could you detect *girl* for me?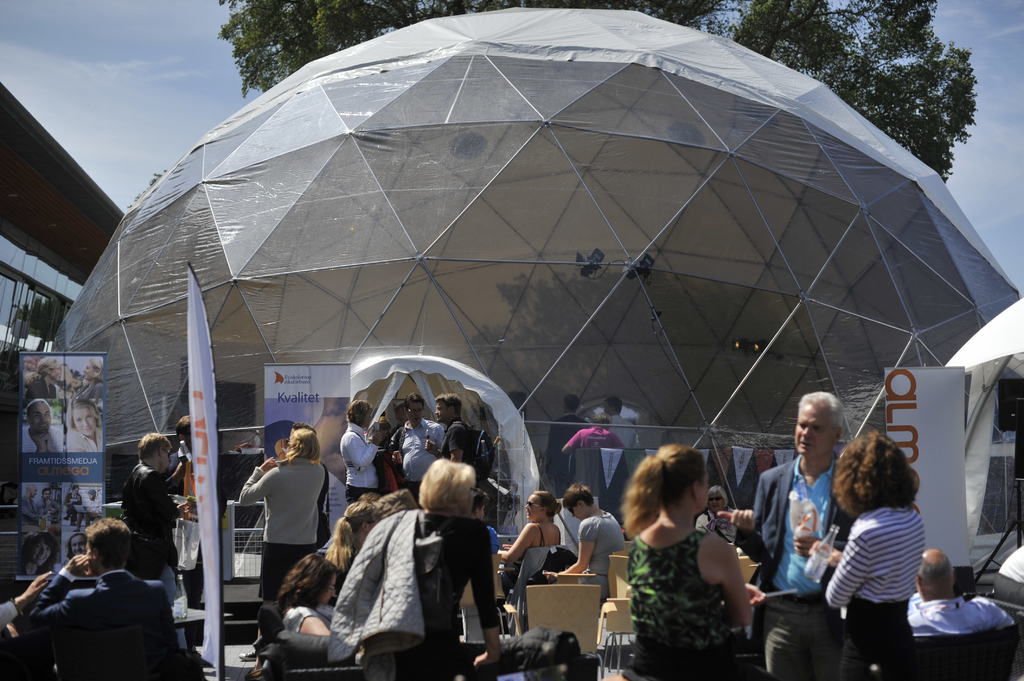
Detection result: (497,492,561,586).
